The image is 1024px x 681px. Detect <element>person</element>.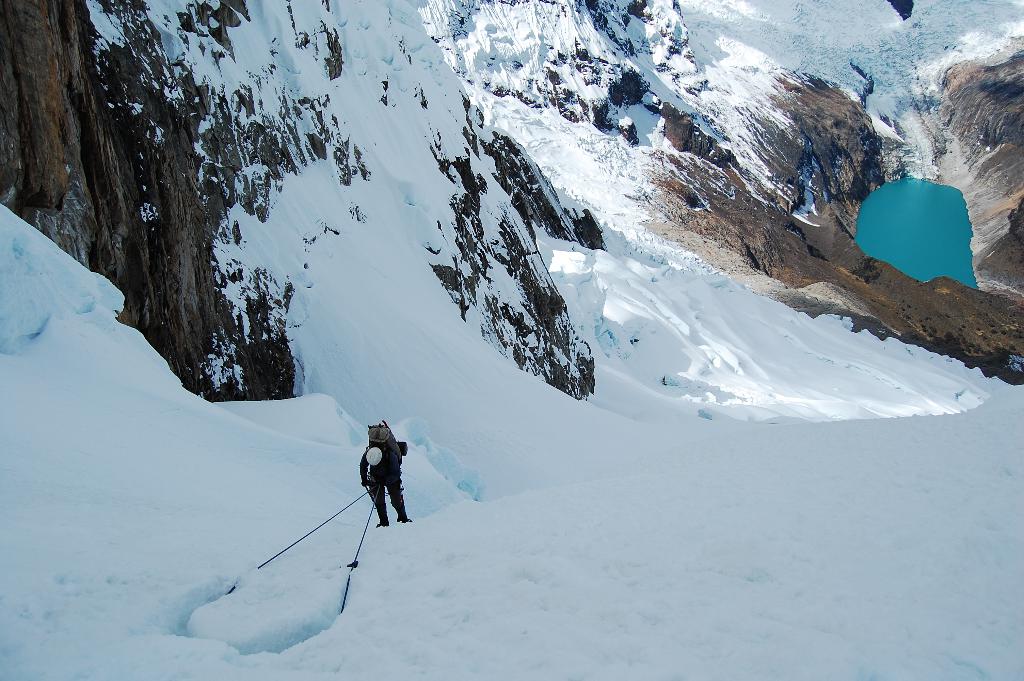
Detection: <bbox>345, 427, 403, 558</bbox>.
